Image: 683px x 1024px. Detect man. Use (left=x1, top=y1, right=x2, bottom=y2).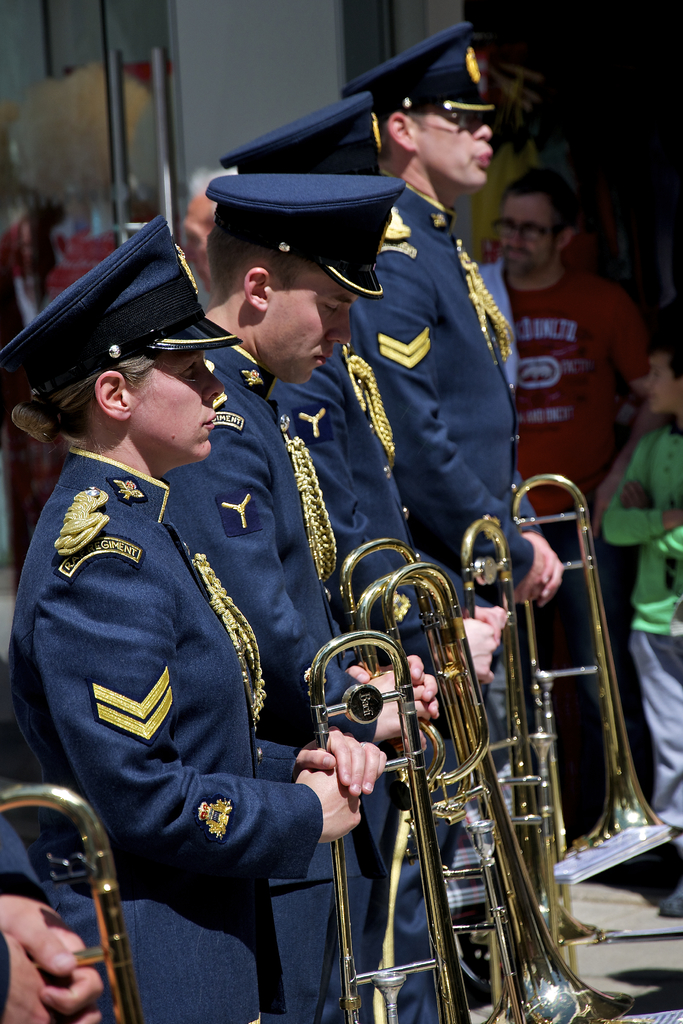
(left=342, top=22, right=562, bottom=778).
